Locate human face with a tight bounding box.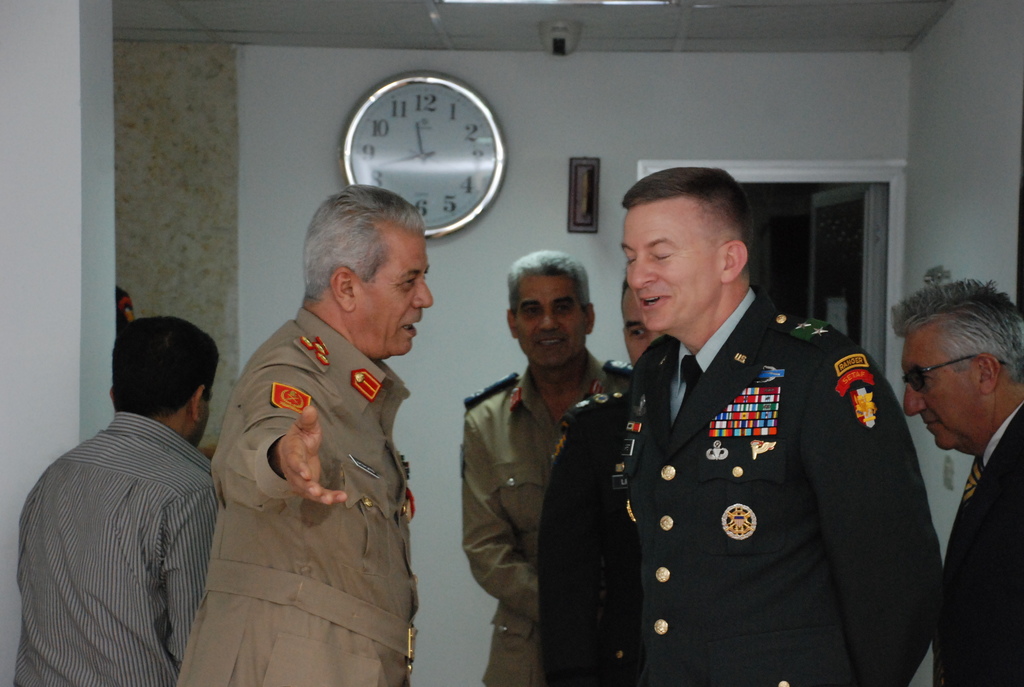
(359,239,438,362).
